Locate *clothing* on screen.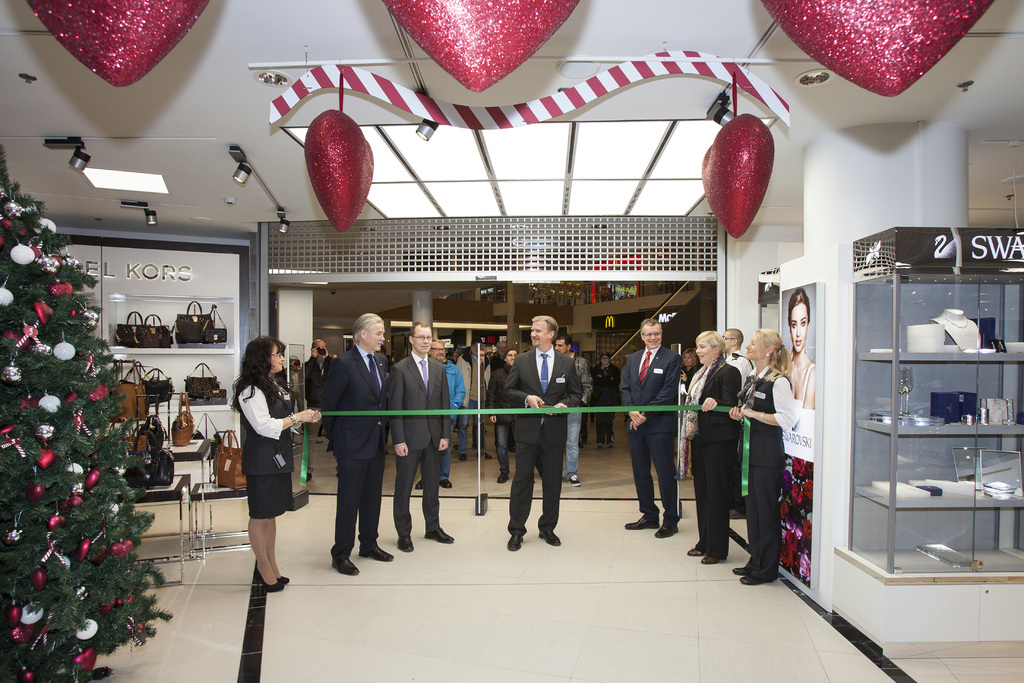
On screen at <bbox>452, 351, 486, 452</bbox>.
